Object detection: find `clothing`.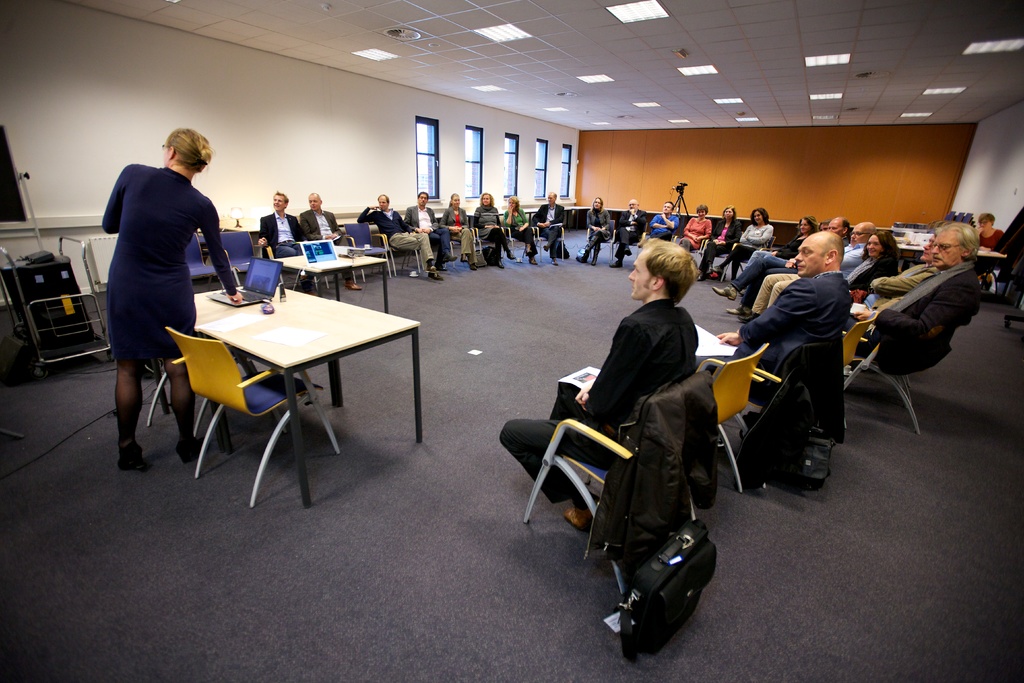
529 194 566 258.
